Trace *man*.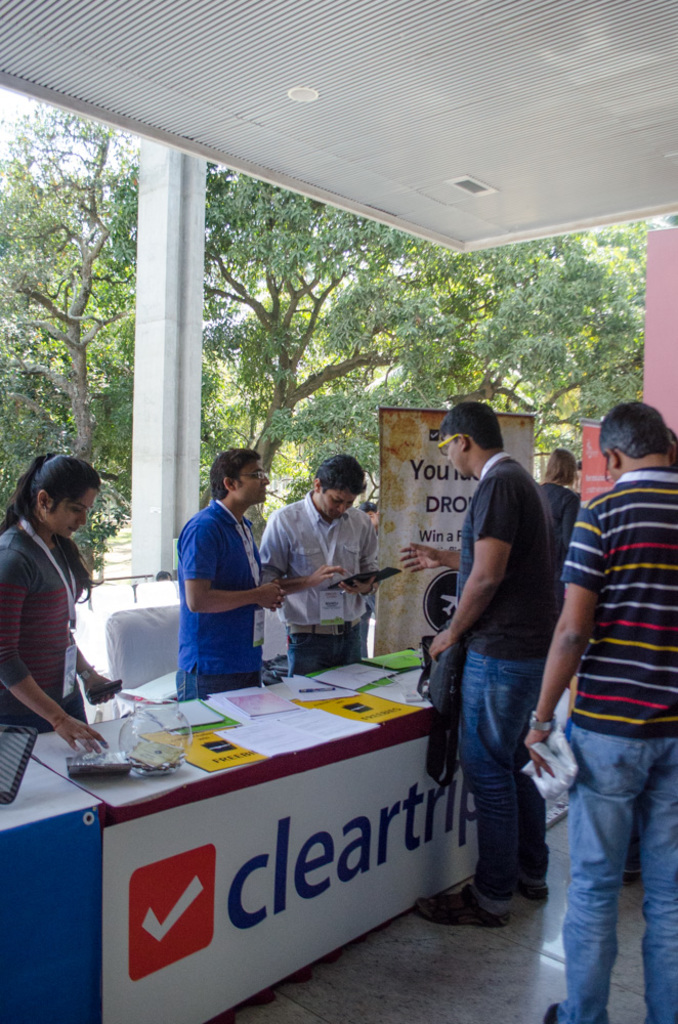
Traced to (x1=159, y1=441, x2=286, y2=695).
